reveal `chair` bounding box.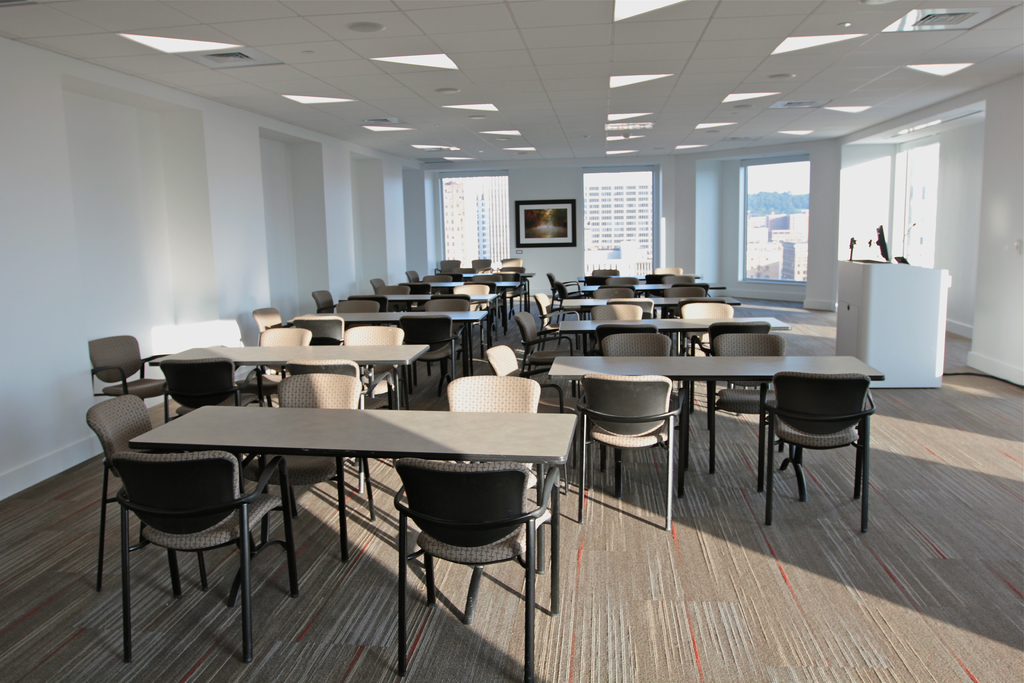
Revealed: crop(286, 359, 371, 506).
